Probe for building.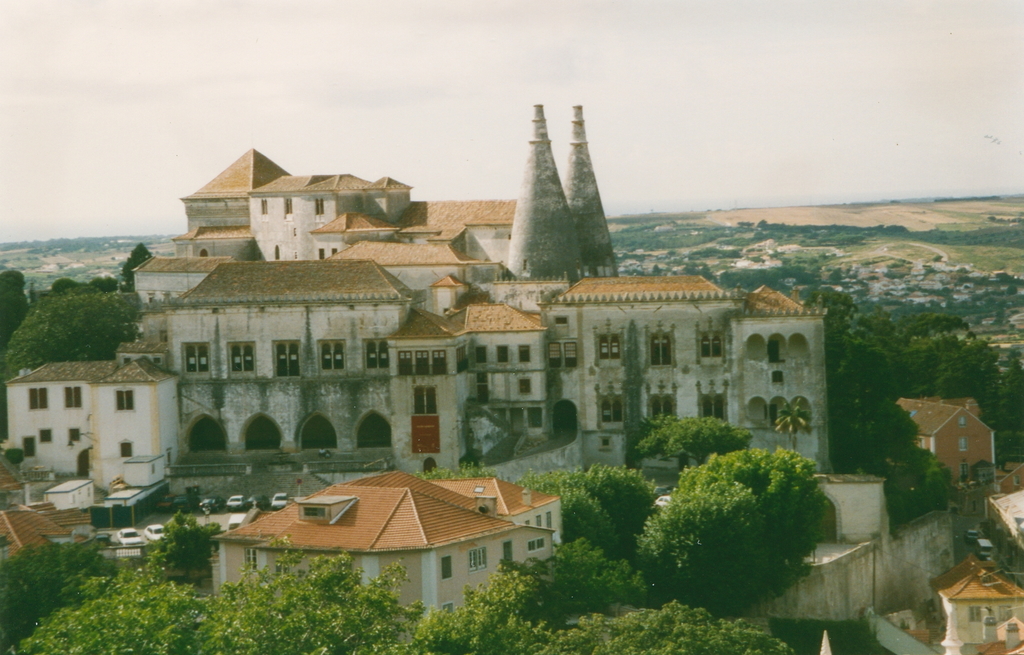
Probe result: crop(216, 467, 559, 626).
